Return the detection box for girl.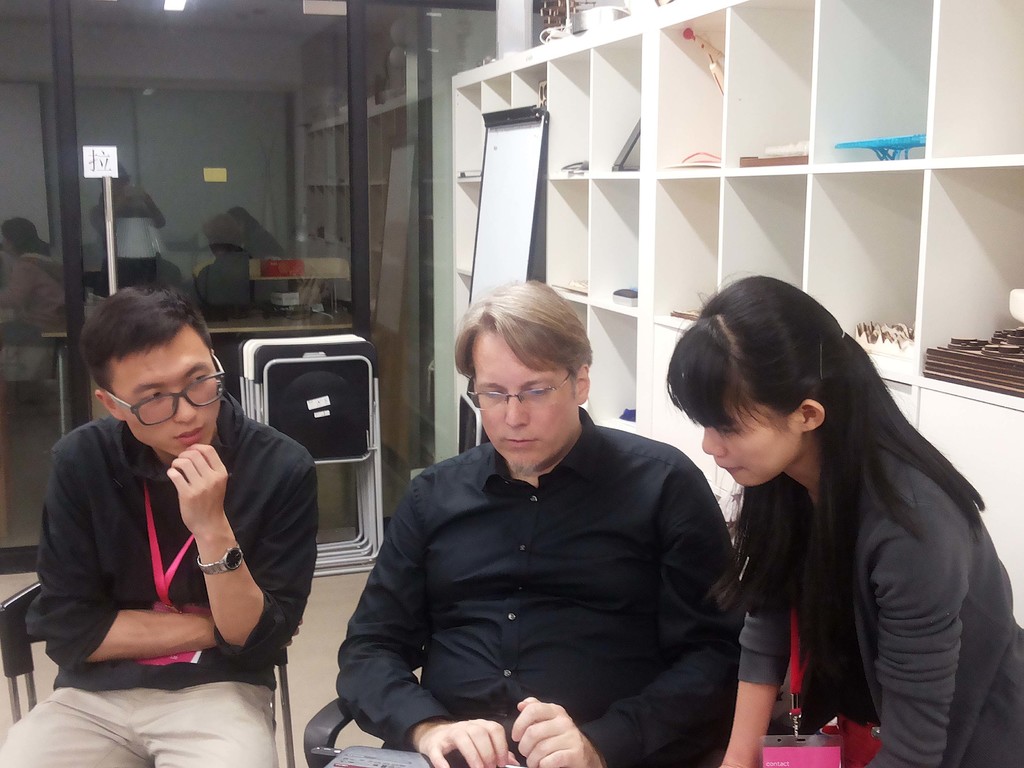
crop(657, 284, 985, 767).
